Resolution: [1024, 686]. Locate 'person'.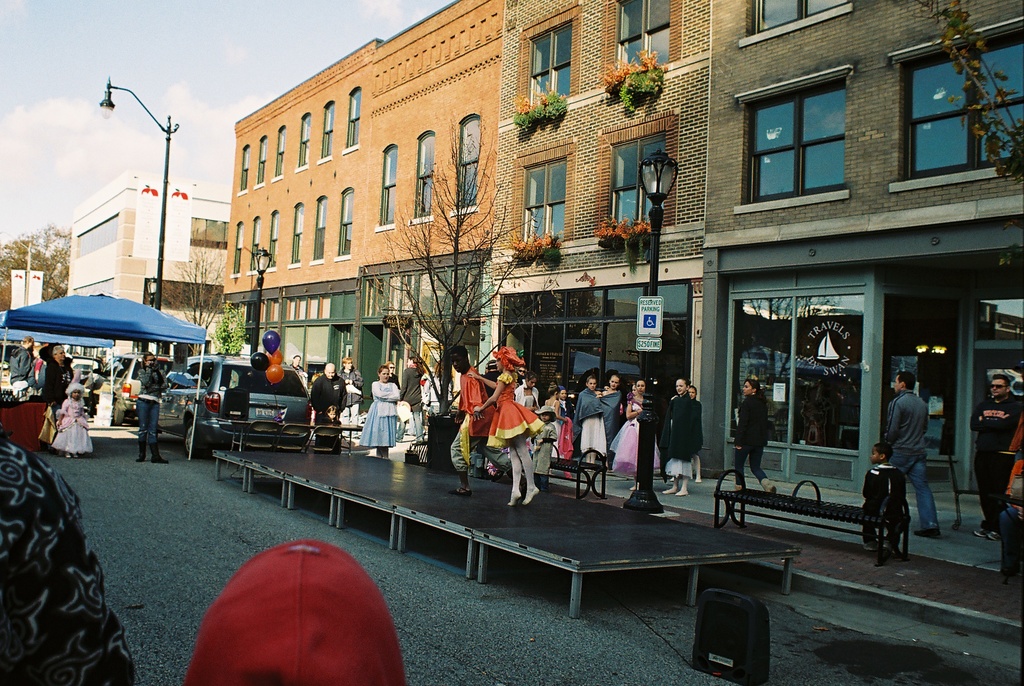
x1=732, y1=379, x2=774, y2=495.
